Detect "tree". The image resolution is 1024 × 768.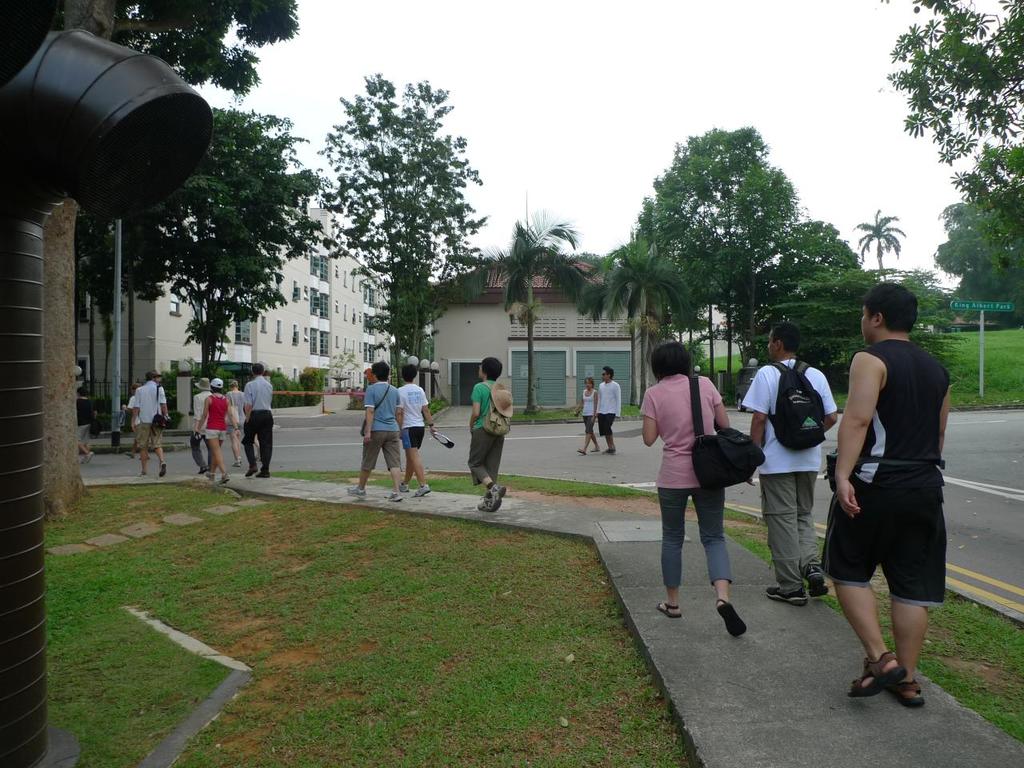
locate(935, 138, 1023, 331).
